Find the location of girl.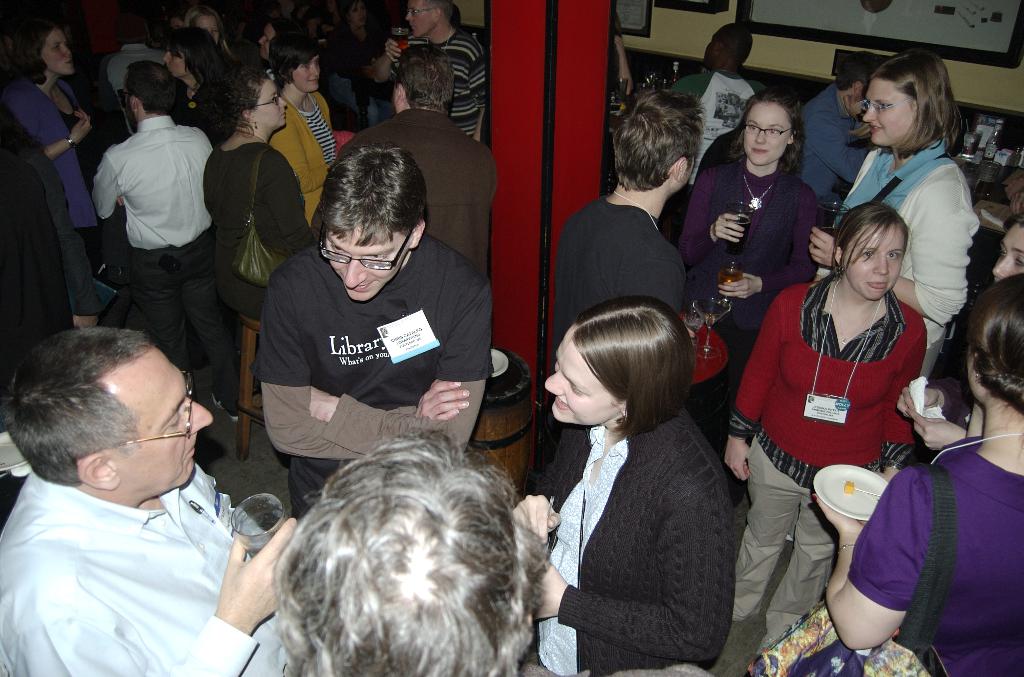
Location: l=676, t=86, r=817, b=439.
